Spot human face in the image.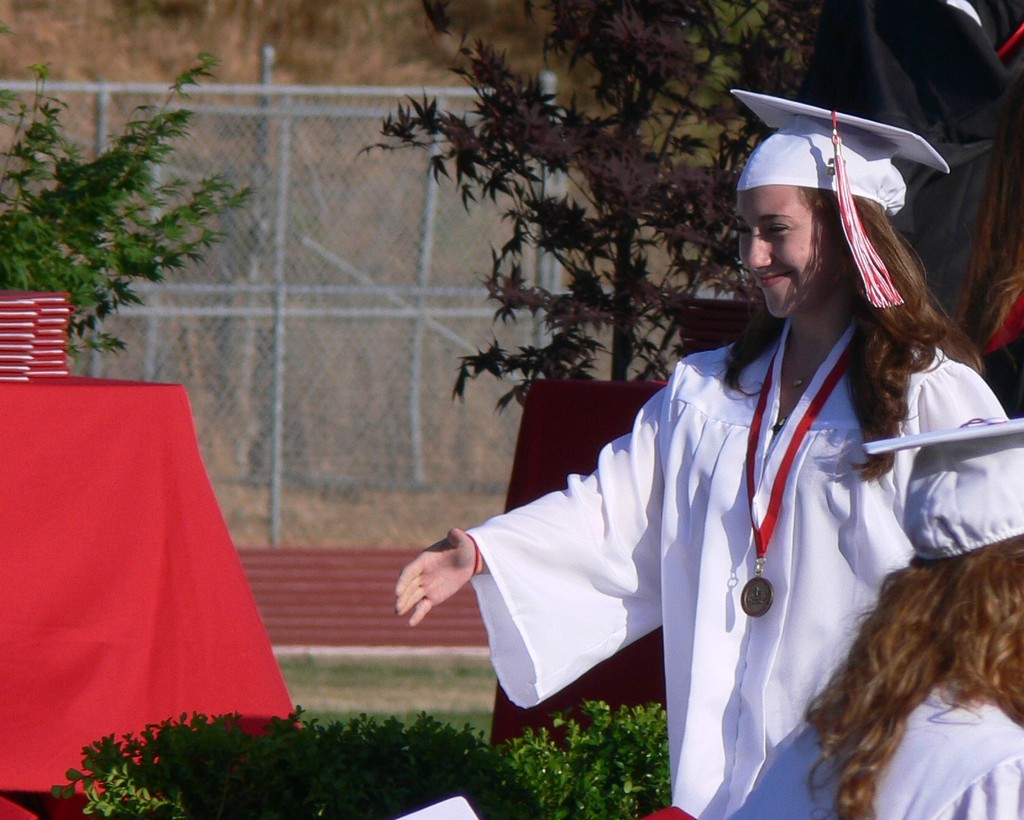
human face found at l=734, t=186, r=836, b=318.
